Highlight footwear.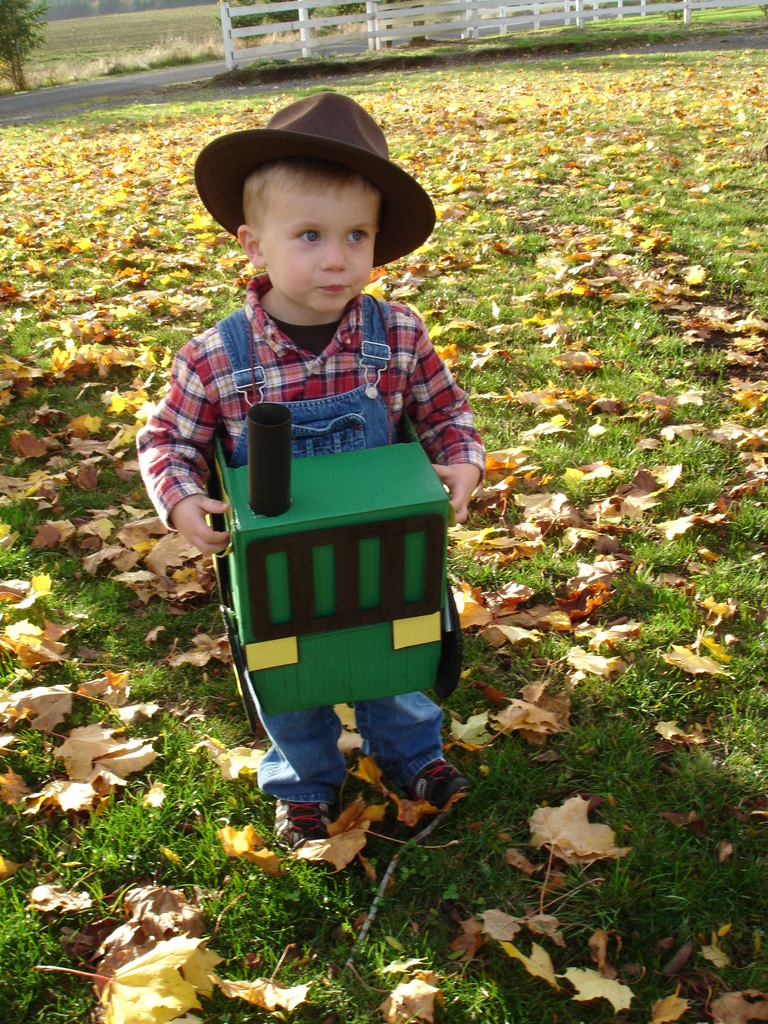
Highlighted region: <box>273,784,329,845</box>.
